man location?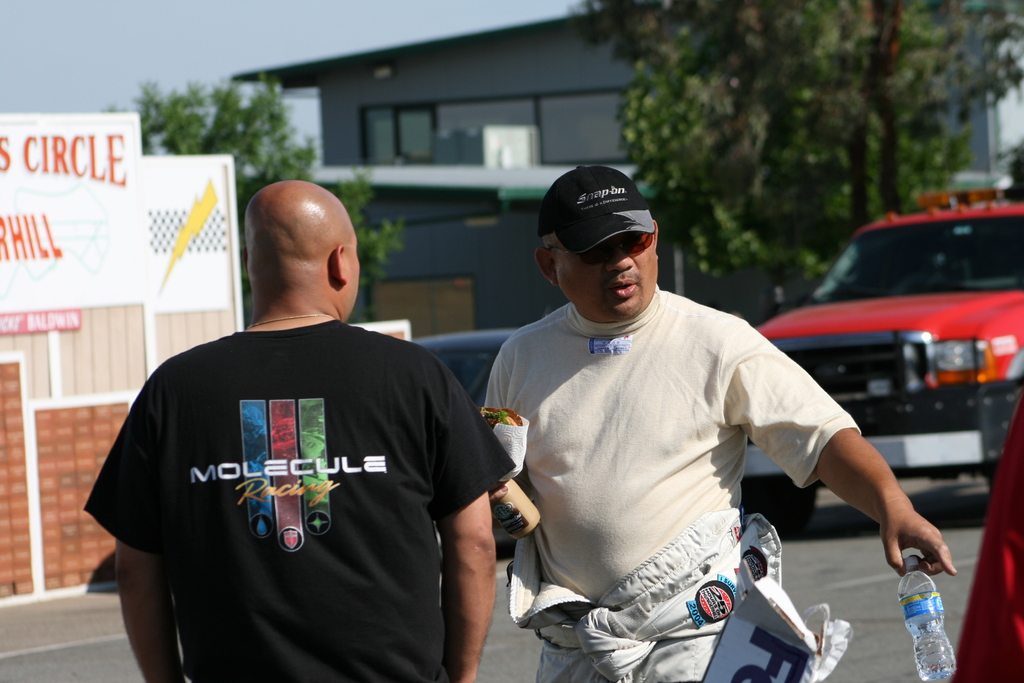
(95,165,522,680)
